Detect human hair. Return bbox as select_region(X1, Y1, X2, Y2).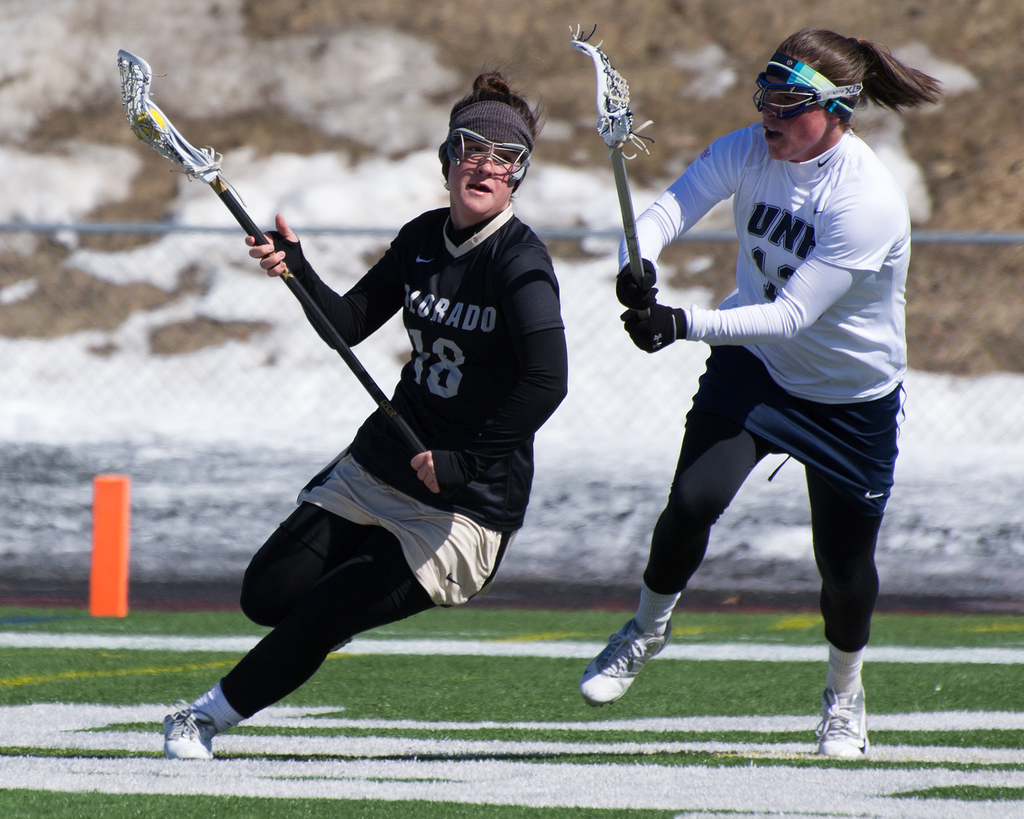
select_region(445, 64, 544, 132).
